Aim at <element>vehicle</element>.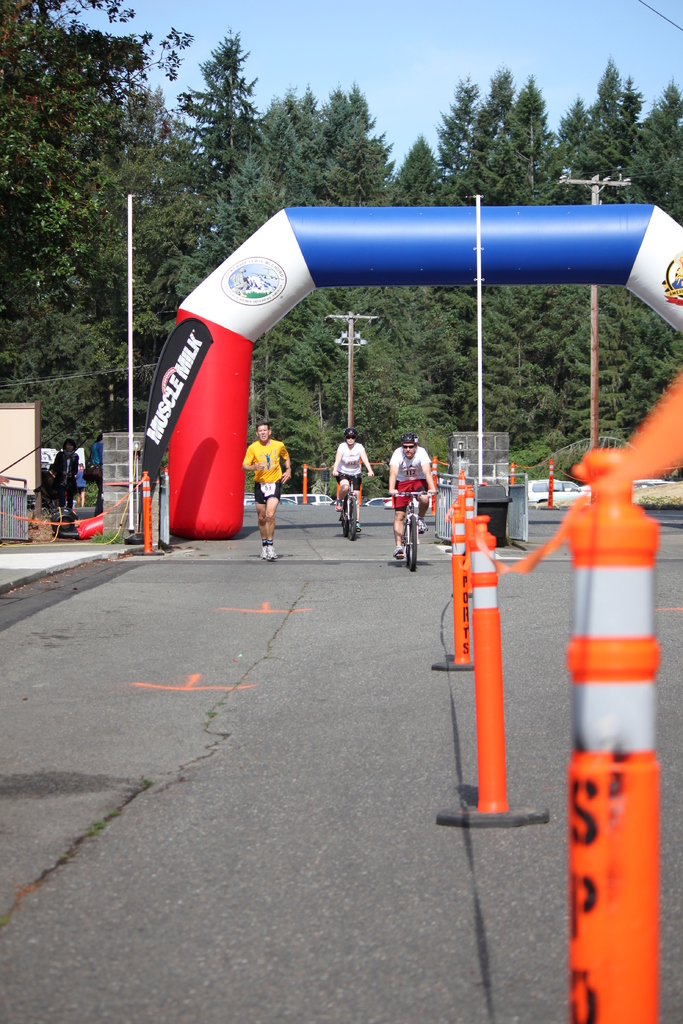
Aimed at 245/495/299/509.
